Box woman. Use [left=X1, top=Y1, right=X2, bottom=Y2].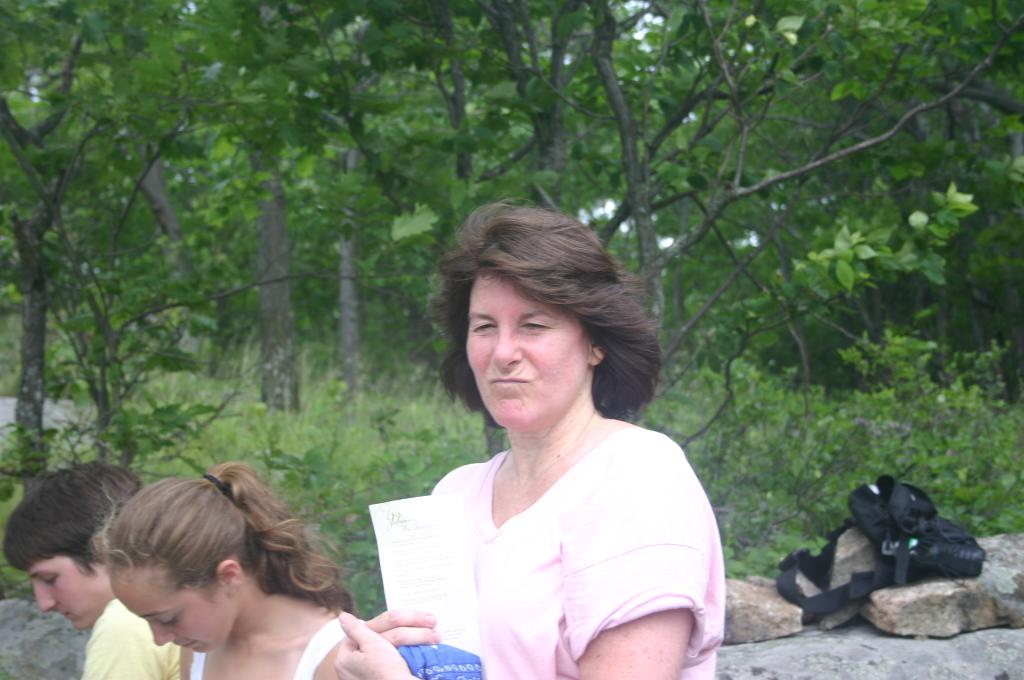
[left=363, top=209, right=746, bottom=665].
